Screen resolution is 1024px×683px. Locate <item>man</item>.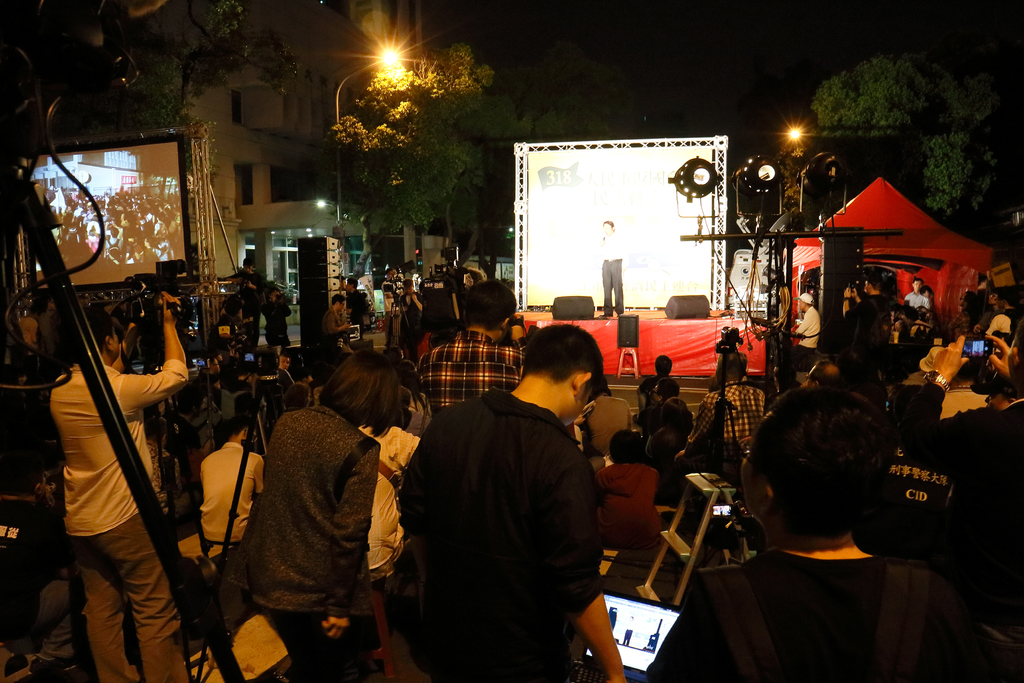
904:278:930:309.
